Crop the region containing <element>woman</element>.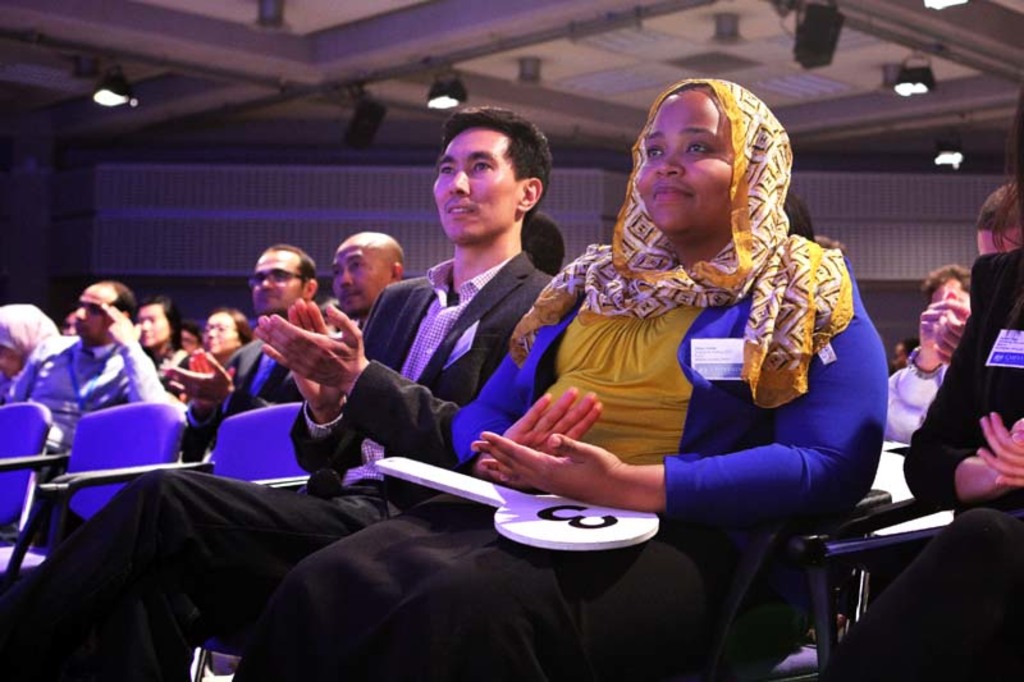
Crop region: (left=204, top=308, right=248, bottom=379).
